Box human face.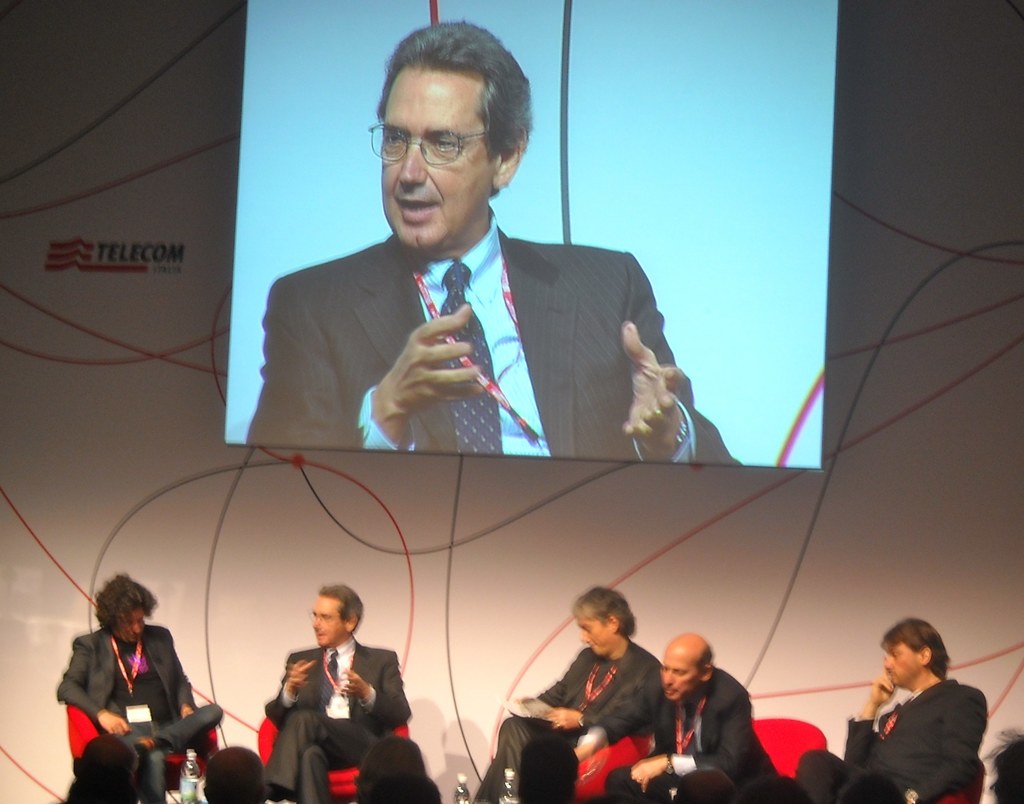
<bbox>577, 620, 616, 663</bbox>.
